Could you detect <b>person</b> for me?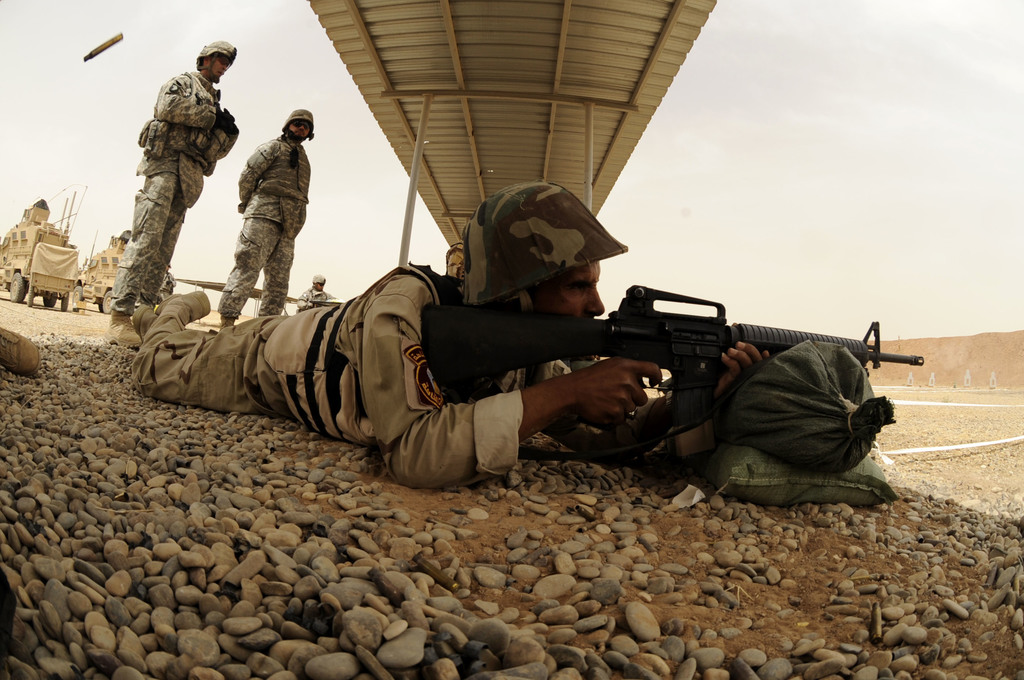
Detection result: box(95, 35, 241, 348).
